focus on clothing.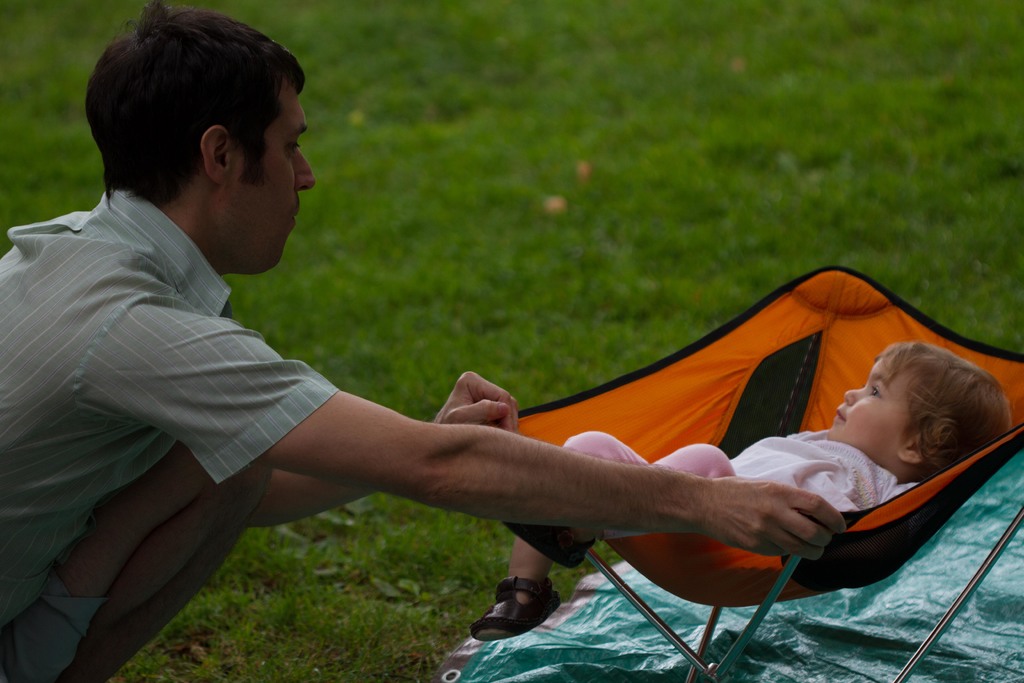
Focused at locate(509, 420, 910, 573).
